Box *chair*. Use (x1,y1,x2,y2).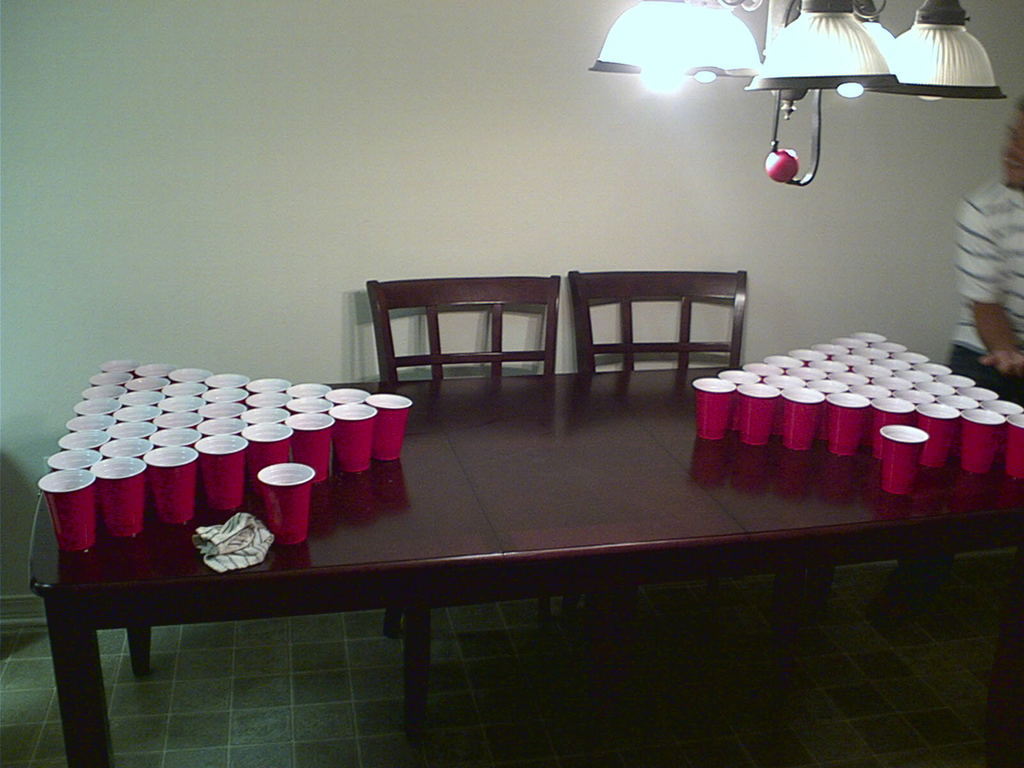
(572,269,796,698).
